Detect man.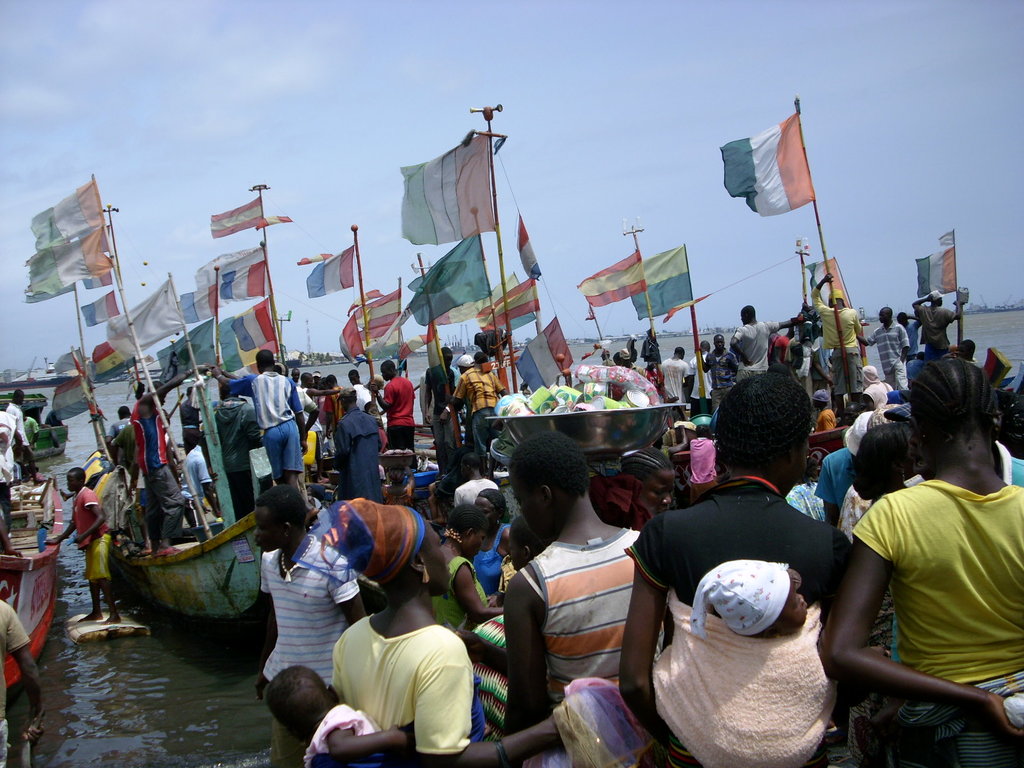
Detected at 255/483/367/767.
